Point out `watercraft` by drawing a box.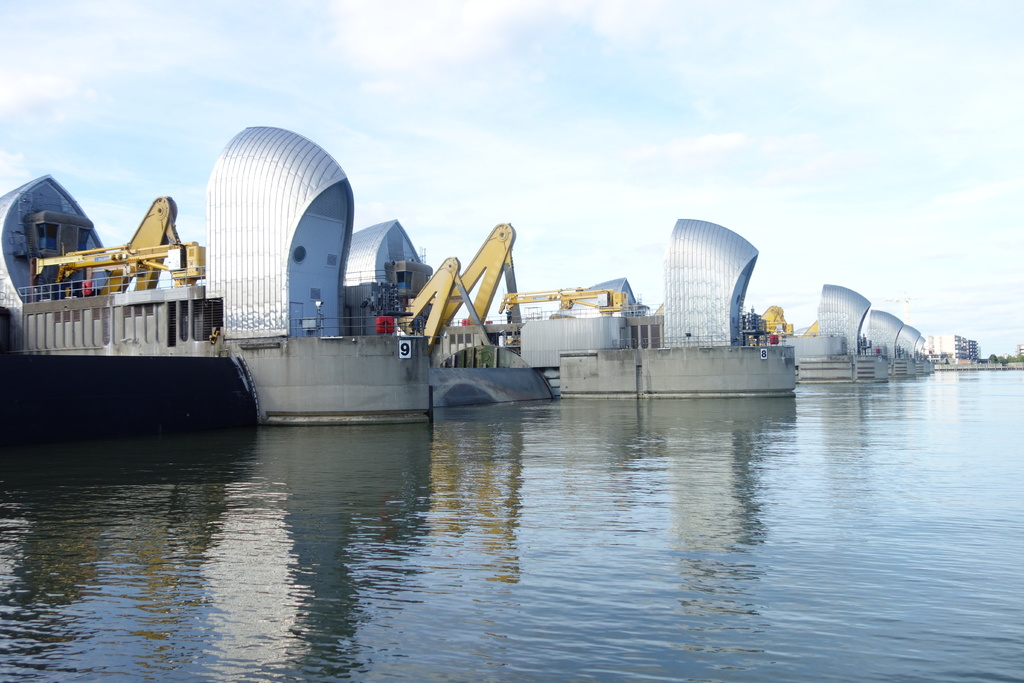
bbox=(351, 224, 556, 403).
